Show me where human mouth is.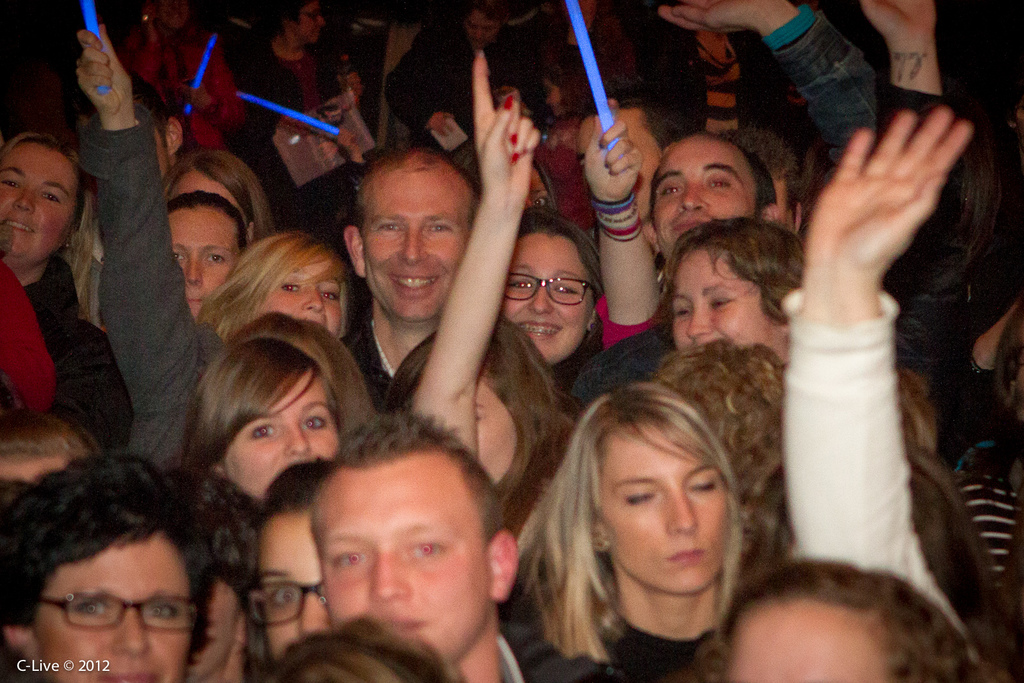
human mouth is at region(518, 319, 559, 339).
